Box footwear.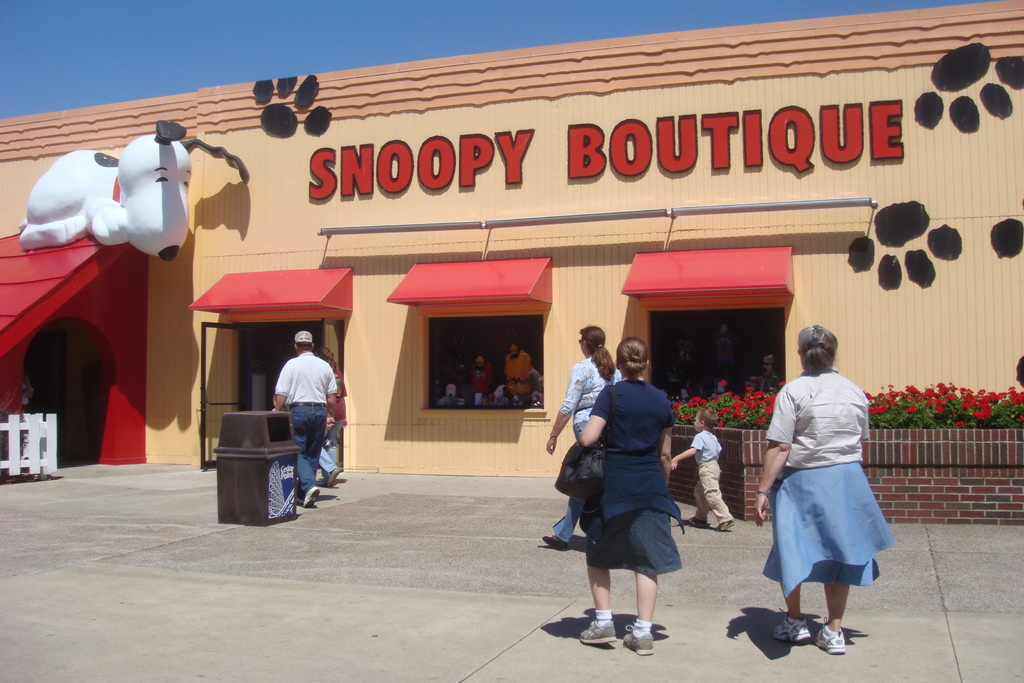
box(575, 616, 616, 641).
